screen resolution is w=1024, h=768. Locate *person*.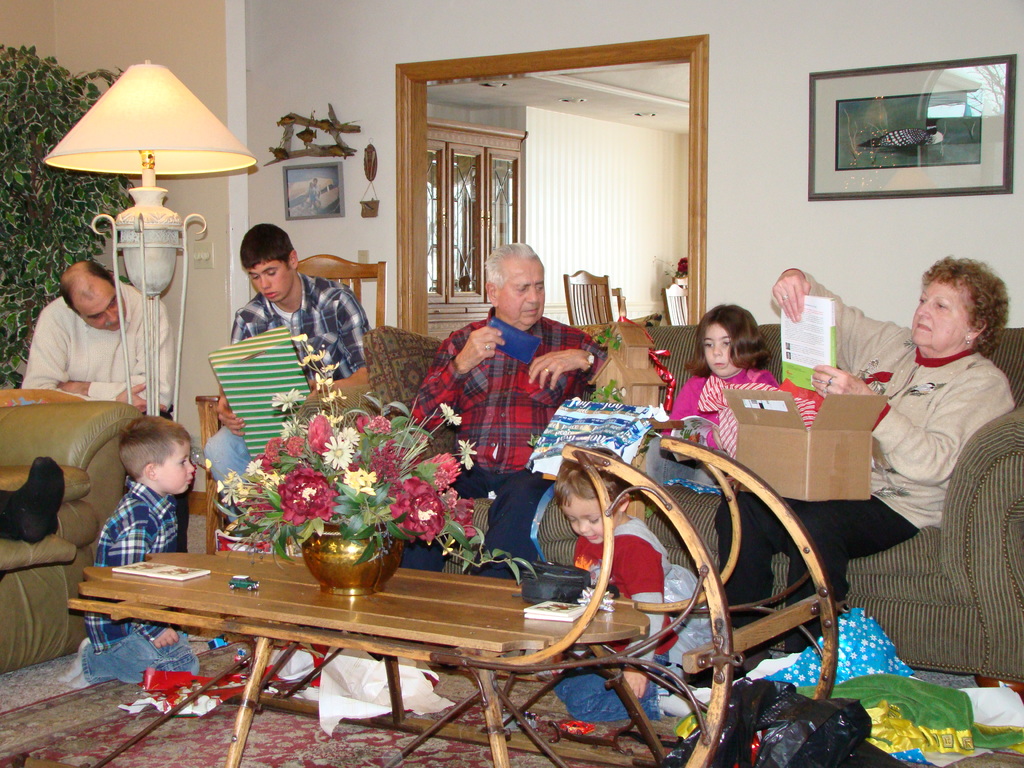
locate(202, 221, 372, 539).
